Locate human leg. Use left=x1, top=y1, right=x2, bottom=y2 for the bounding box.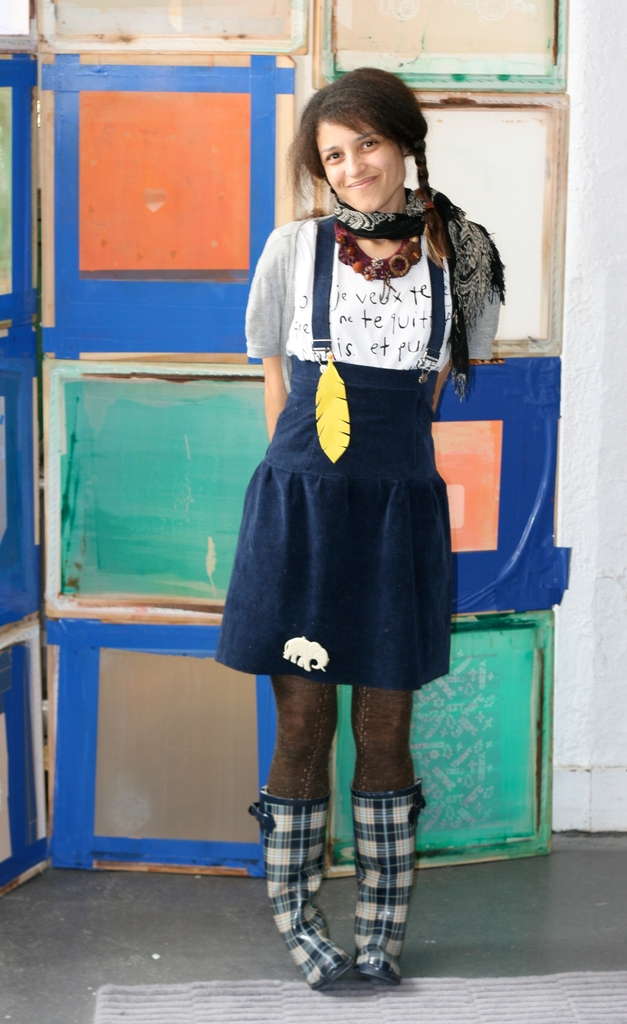
left=256, top=678, right=364, bottom=987.
